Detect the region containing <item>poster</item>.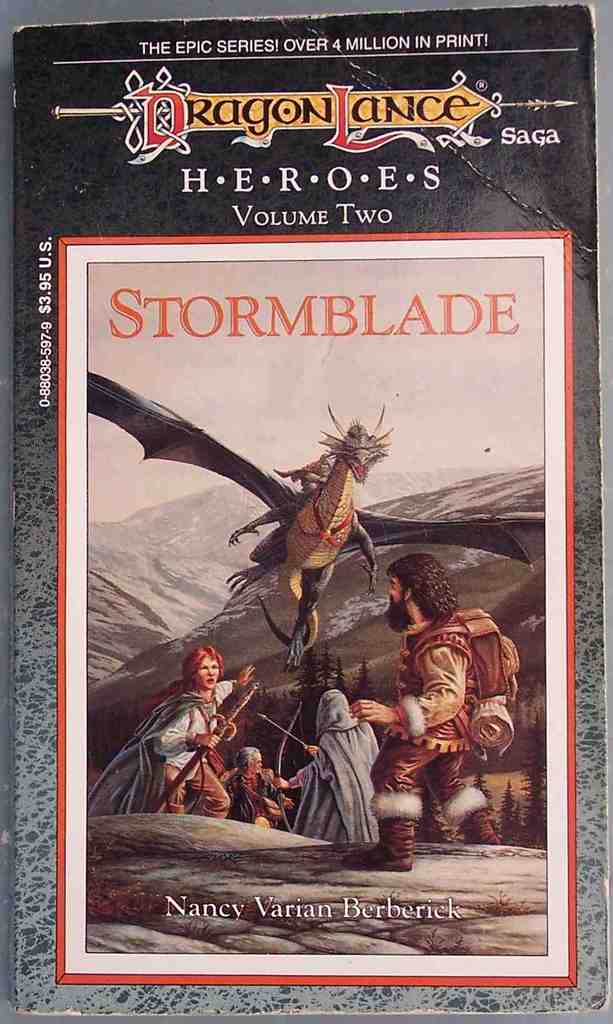
0,8,608,1011.
